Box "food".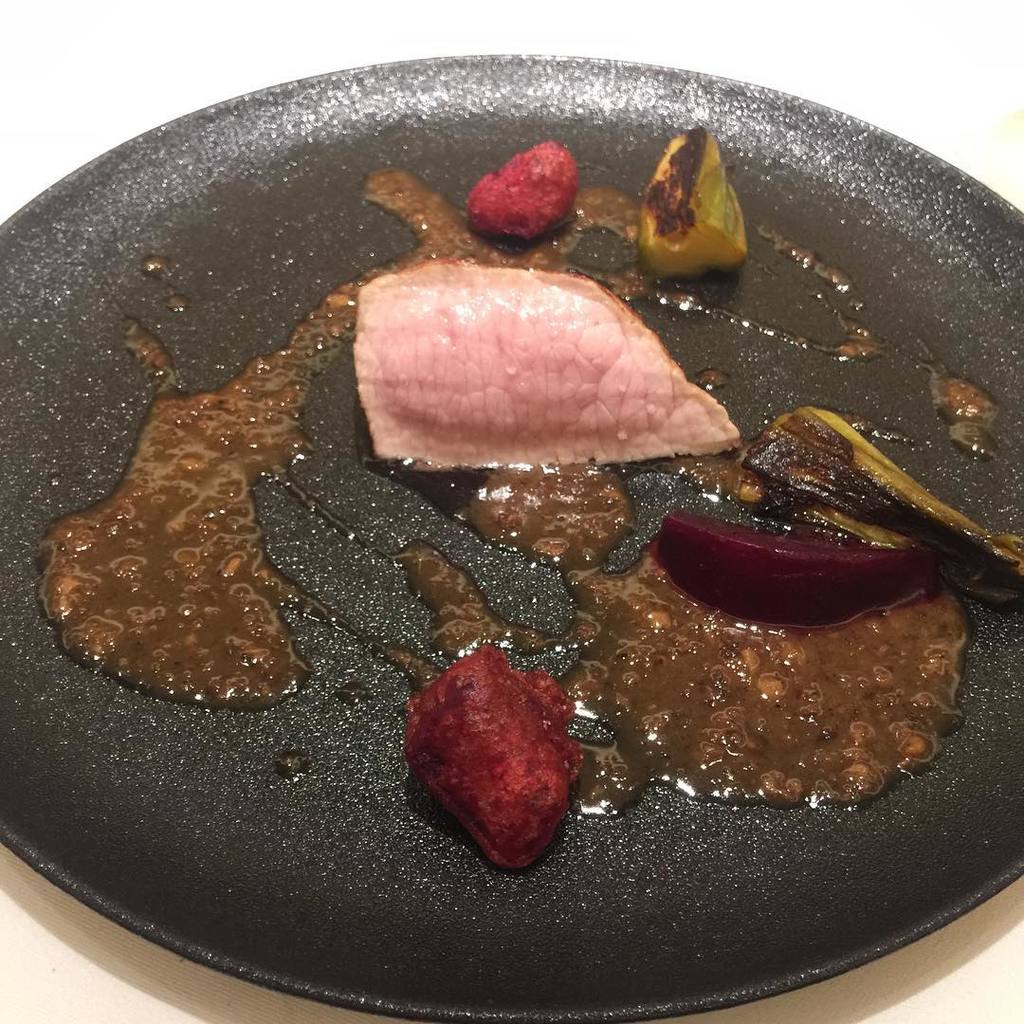
(x1=24, y1=266, x2=365, y2=719).
